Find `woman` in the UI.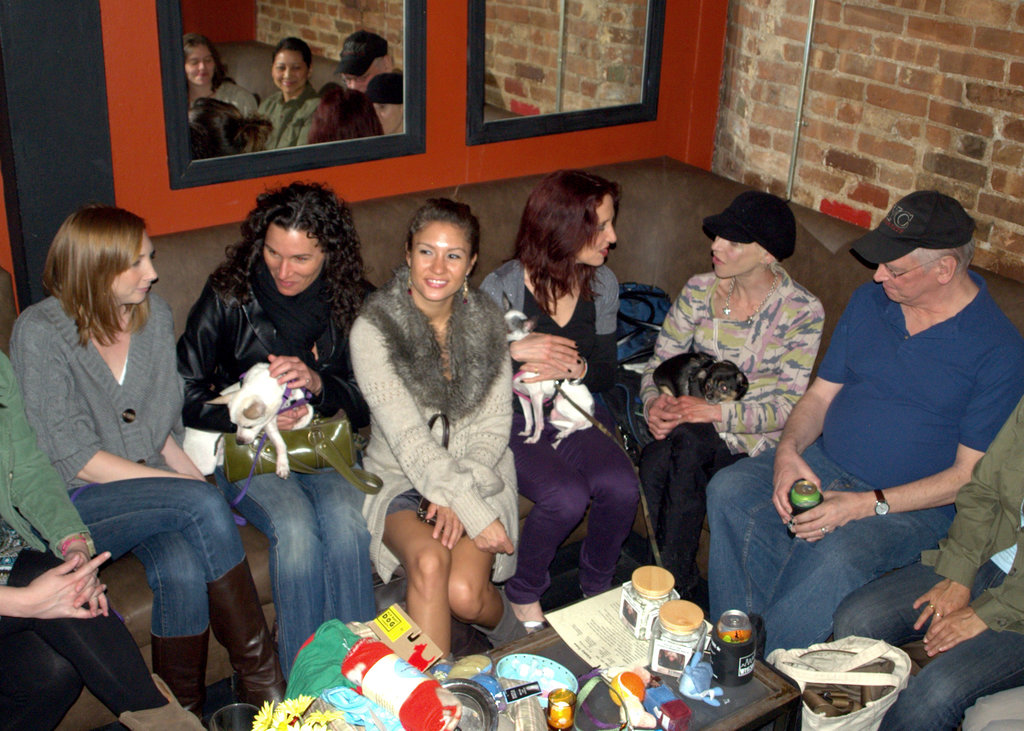
UI element at (175, 184, 374, 679).
